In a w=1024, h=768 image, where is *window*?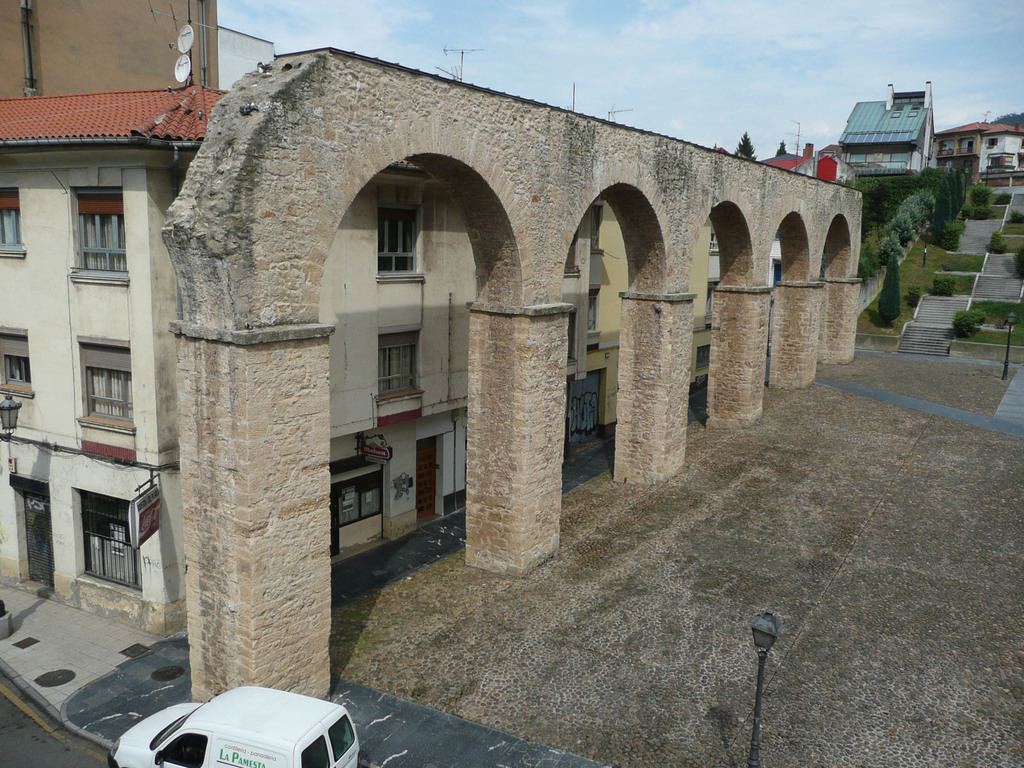
80 333 137 420.
